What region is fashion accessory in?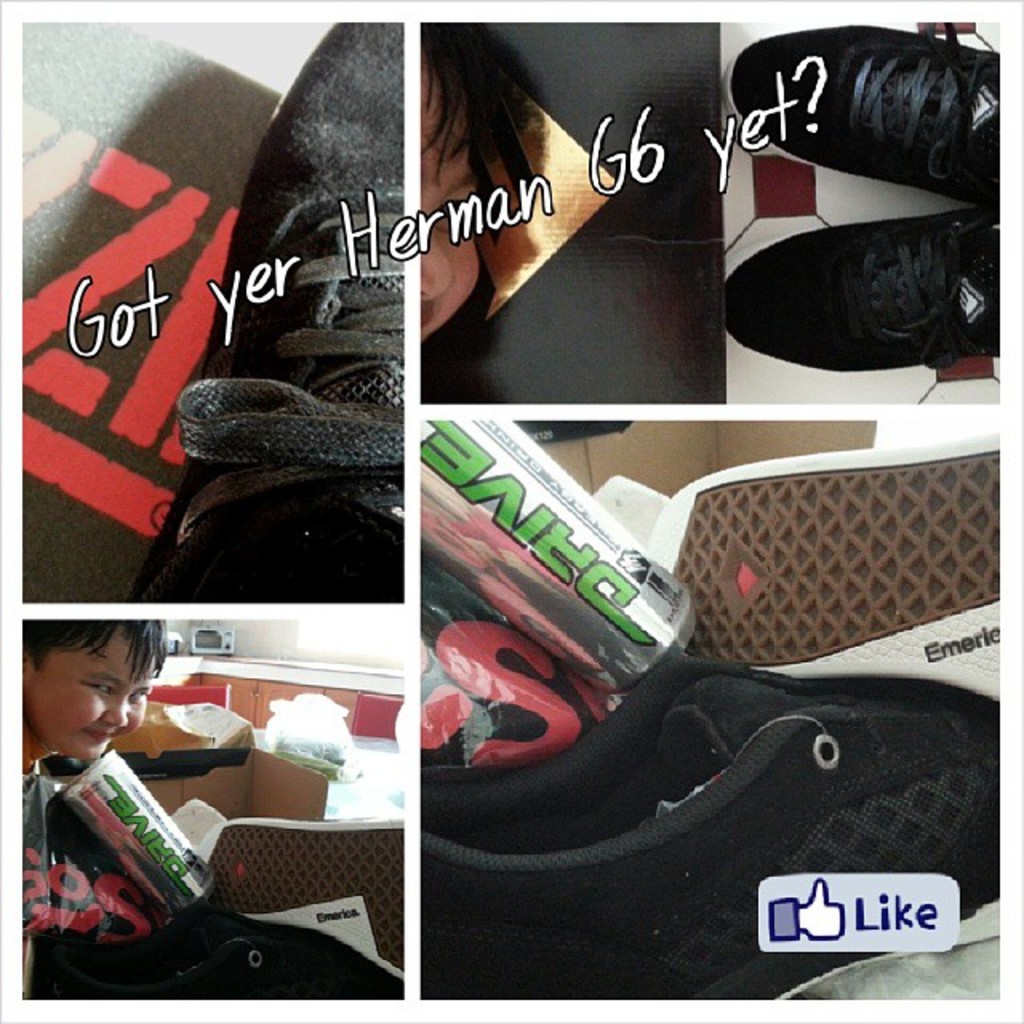
(134,24,405,608).
